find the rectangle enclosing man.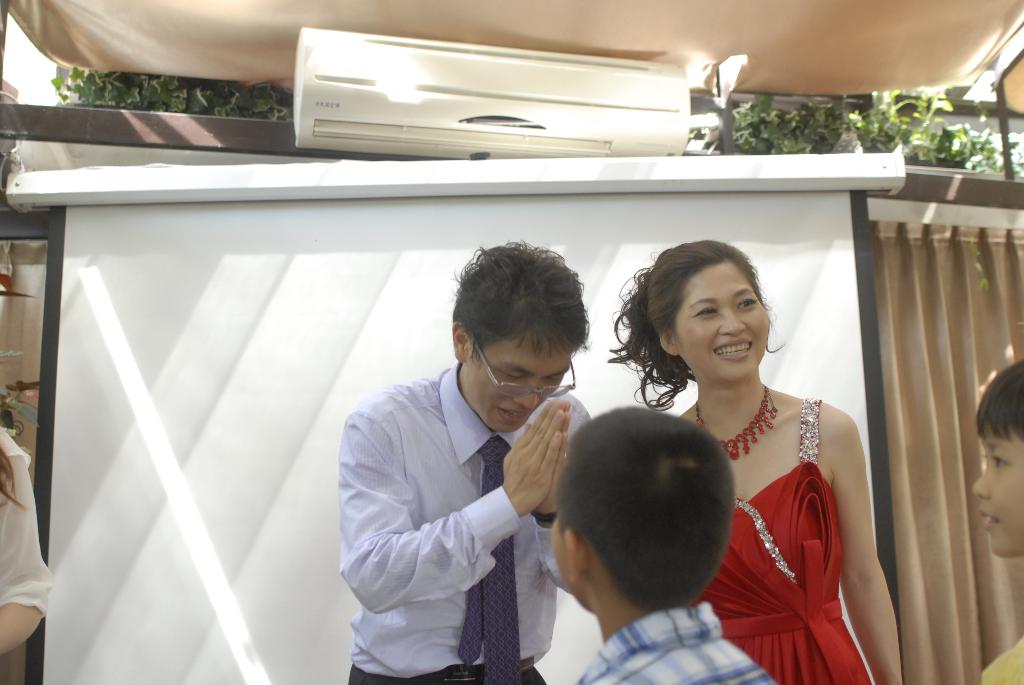
box(546, 404, 776, 684).
